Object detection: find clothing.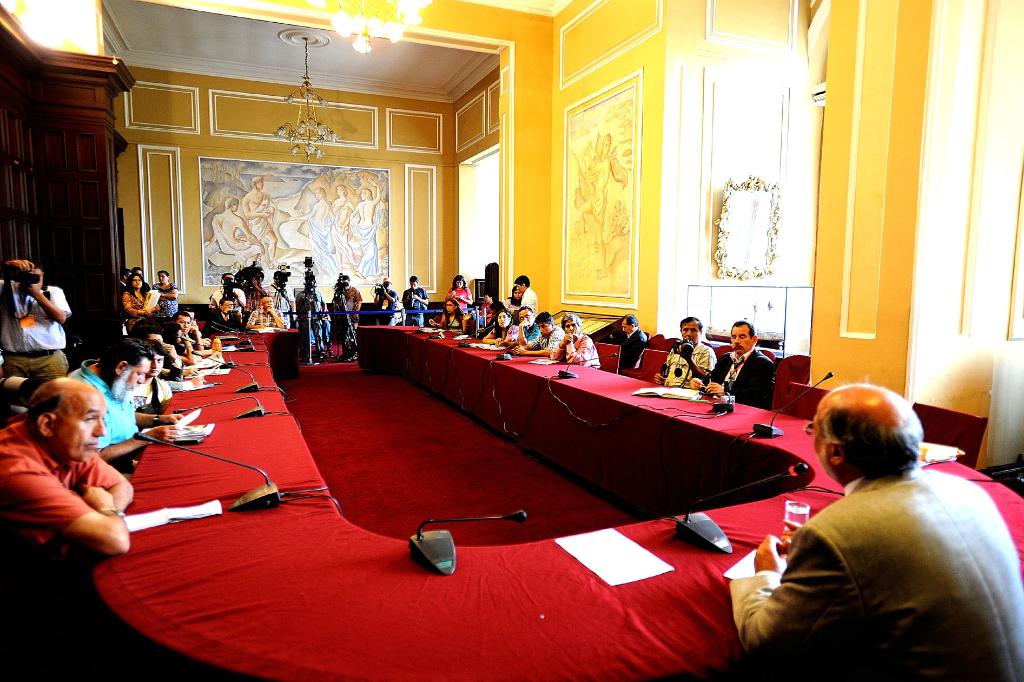
<box>2,279,72,386</box>.
